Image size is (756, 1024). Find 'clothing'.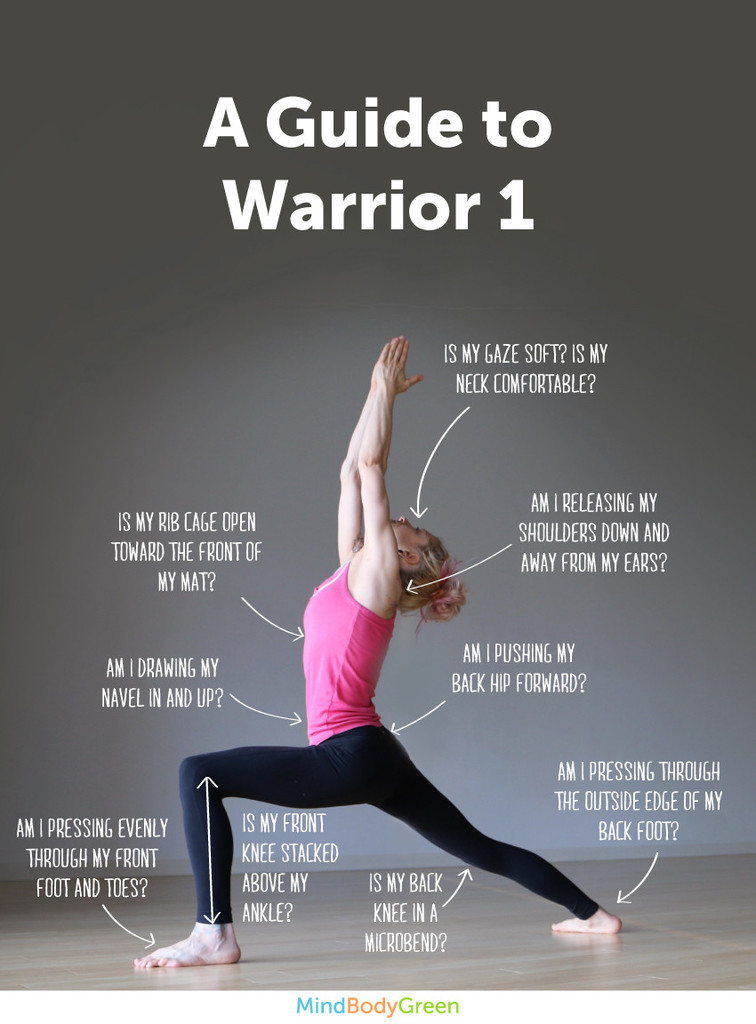
(177, 548, 599, 915).
